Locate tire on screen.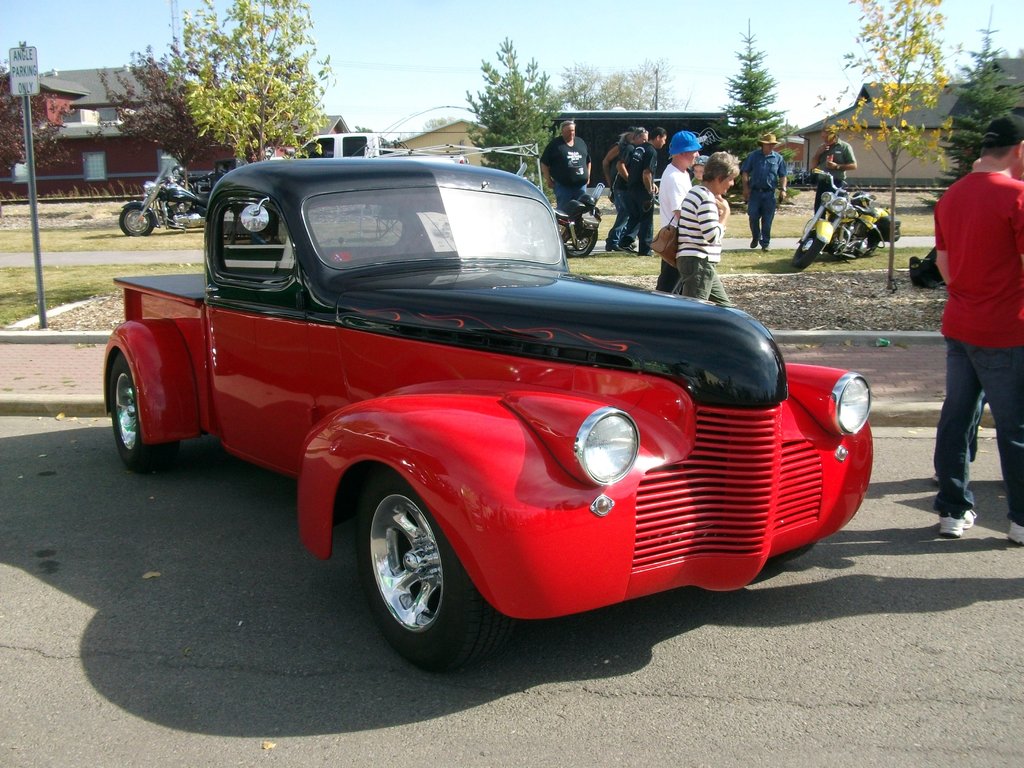
On screen at <box>118,202,156,237</box>.
